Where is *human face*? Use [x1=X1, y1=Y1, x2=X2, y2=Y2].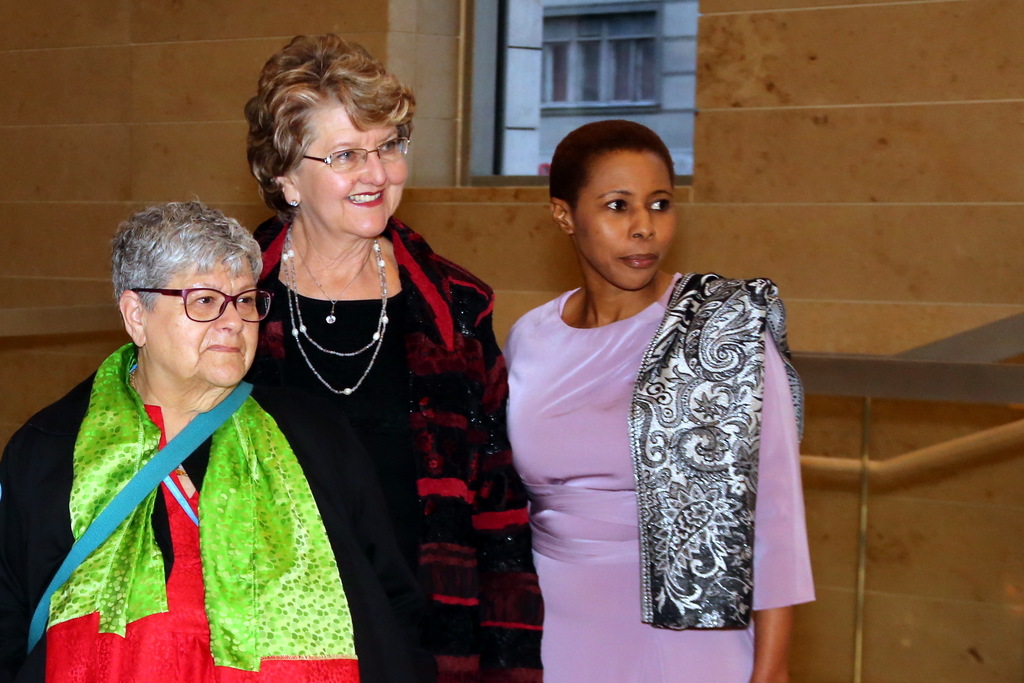
[x1=145, y1=250, x2=258, y2=386].
